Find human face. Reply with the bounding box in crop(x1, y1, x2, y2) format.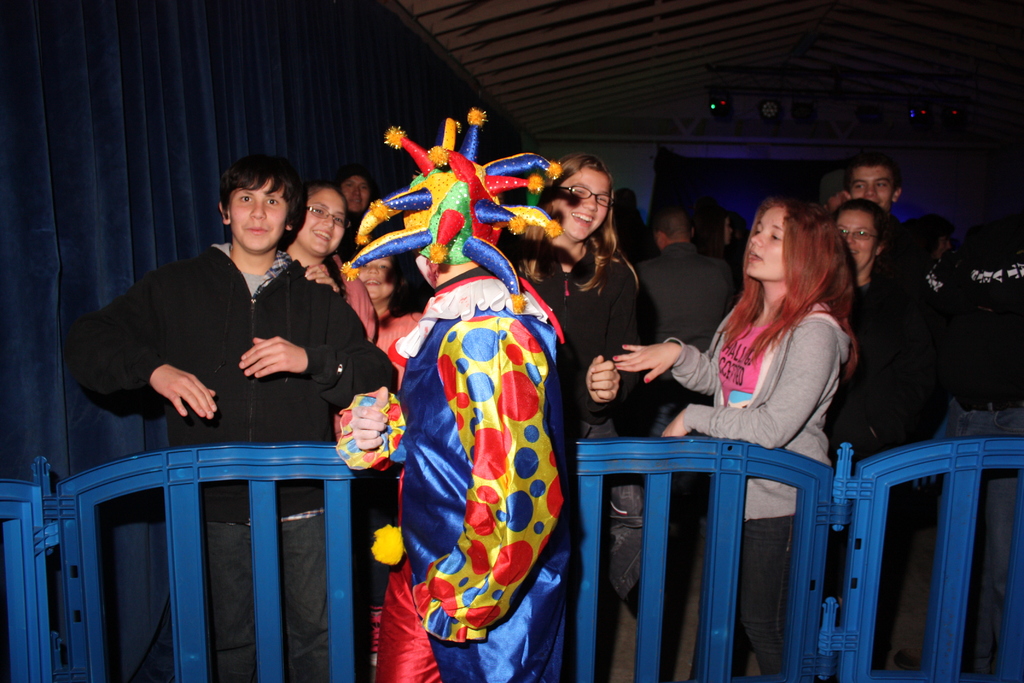
crop(543, 163, 611, 250).
